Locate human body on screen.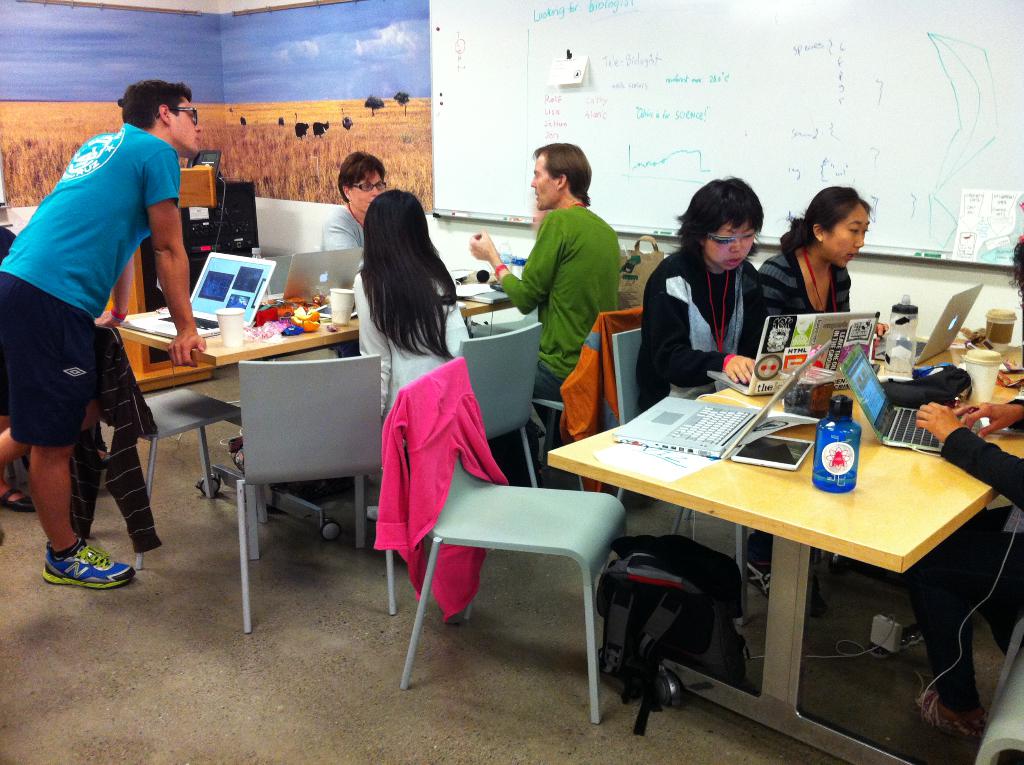
On screen at [left=641, top=241, right=785, bottom=419].
